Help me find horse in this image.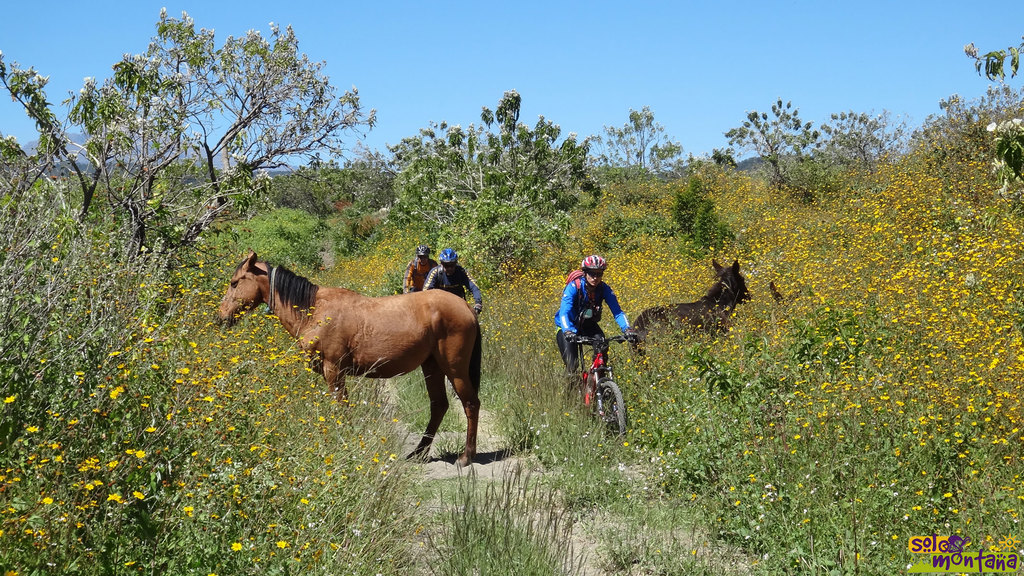
Found it: select_region(625, 259, 756, 358).
